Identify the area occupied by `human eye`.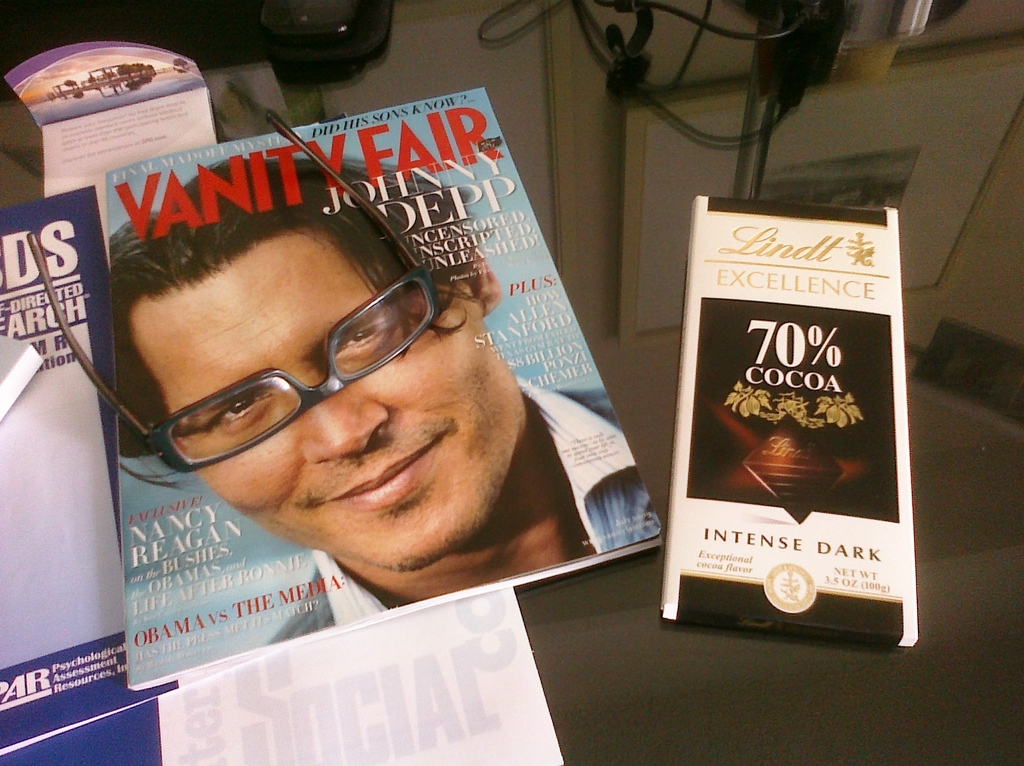
Area: left=209, top=393, right=273, bottom=425.
